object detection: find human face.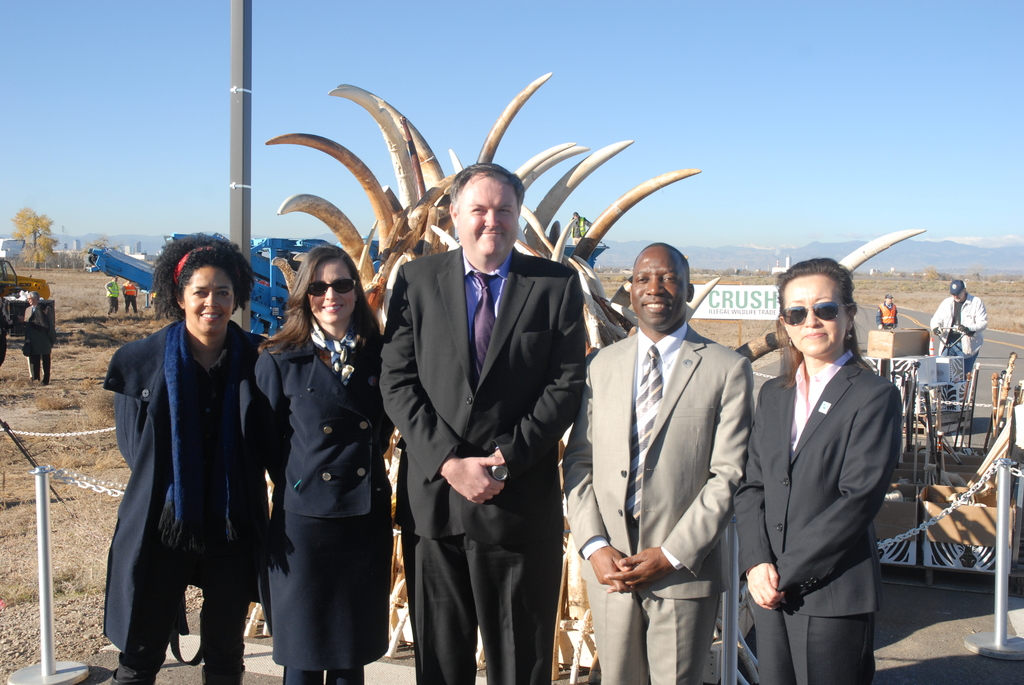
box(111, 278, 120, 283).
